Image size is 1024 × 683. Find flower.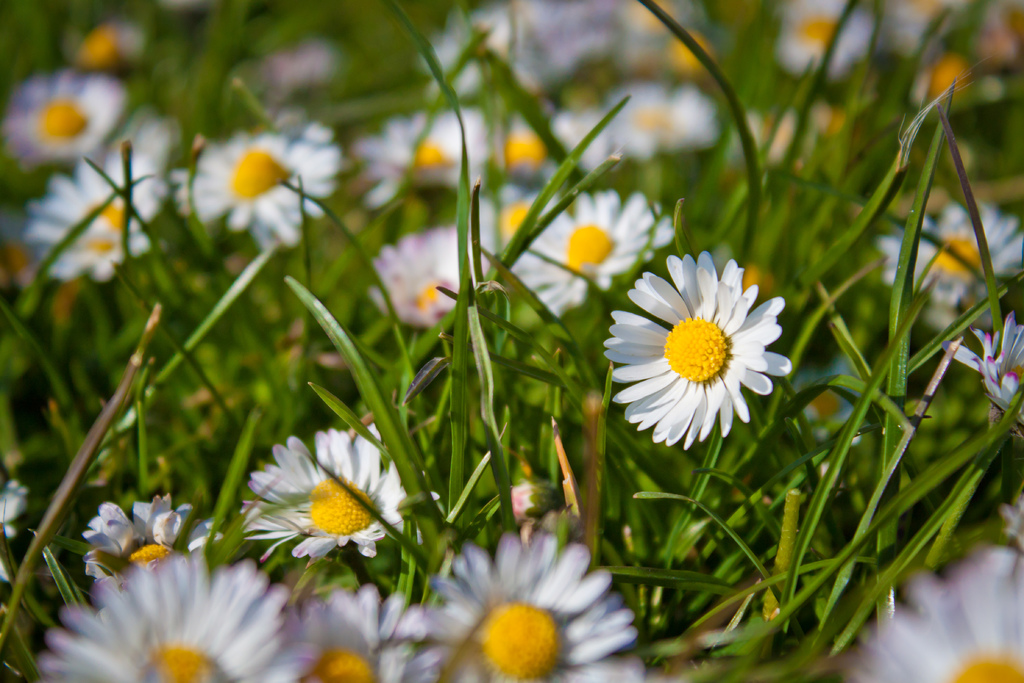
x1=268, y1=38, x2=335, y2=90.
